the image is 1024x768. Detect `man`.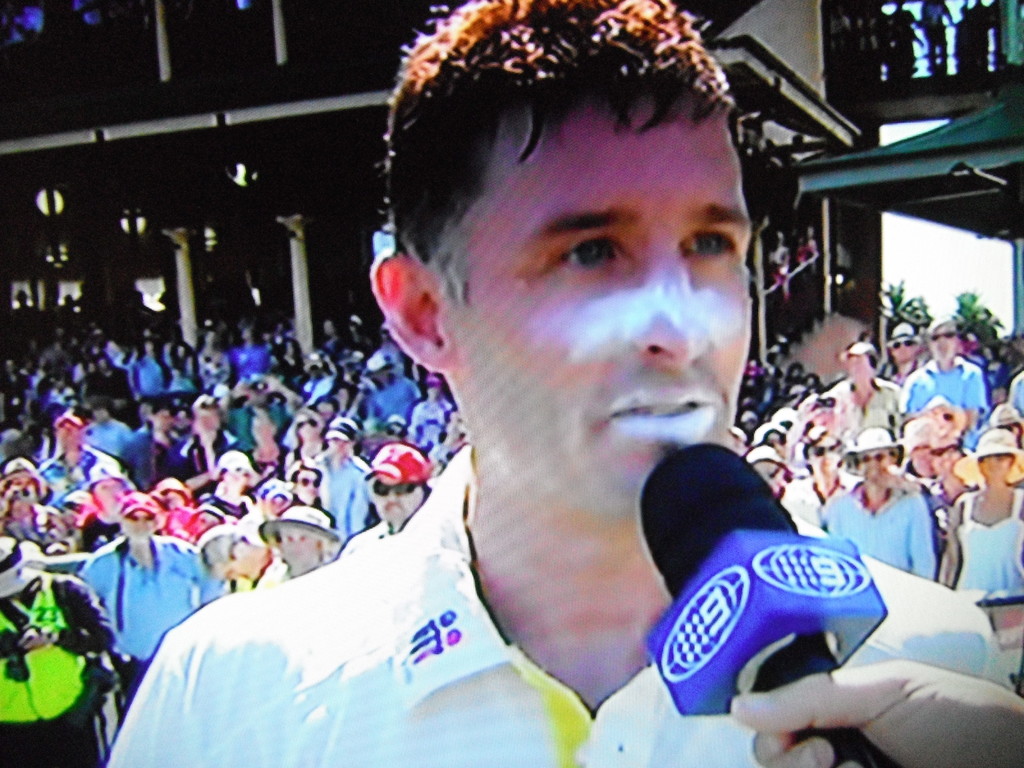
Detection: 308, 418, 375, 541.
